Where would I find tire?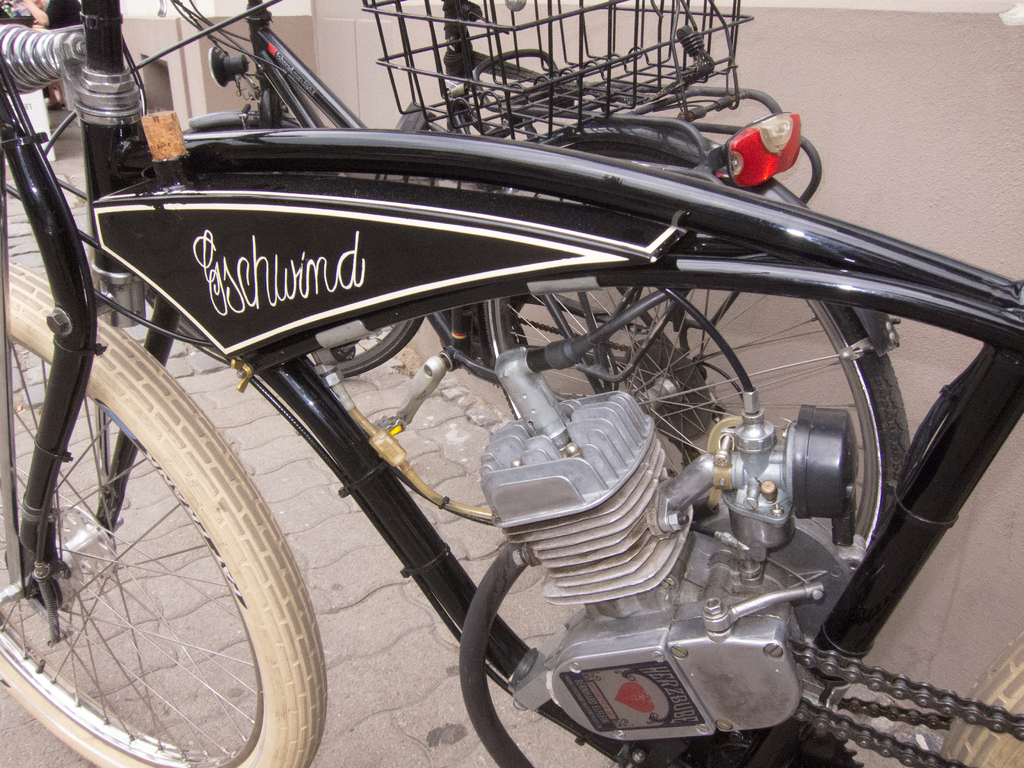
At BBox(145, 102, 427, 386).
